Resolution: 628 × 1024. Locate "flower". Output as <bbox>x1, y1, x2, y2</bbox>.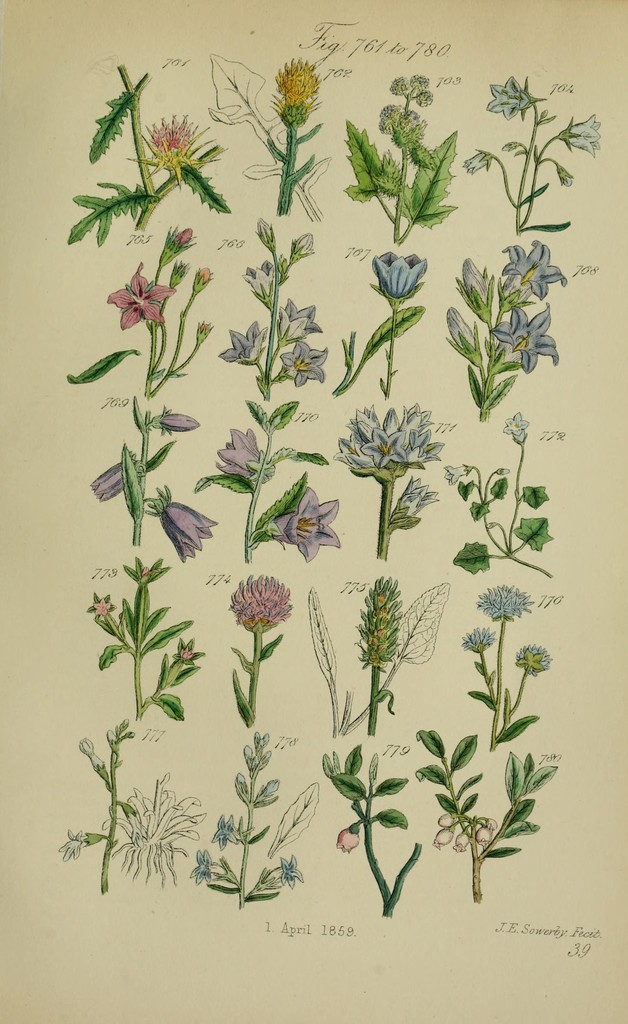
<bbox>338, 829, 357, 856</bbox>.
